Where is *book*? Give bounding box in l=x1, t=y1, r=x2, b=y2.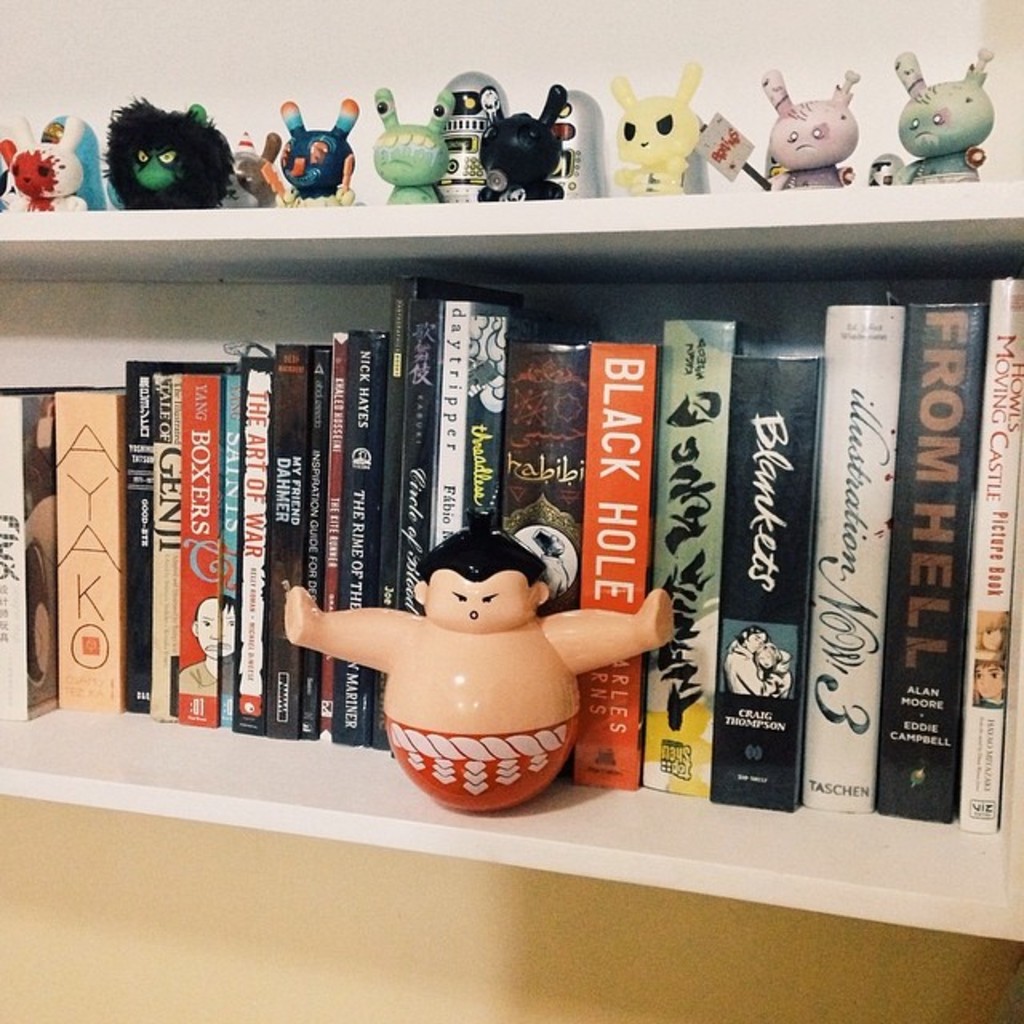
l=640, t=317, r=742, b=806.
